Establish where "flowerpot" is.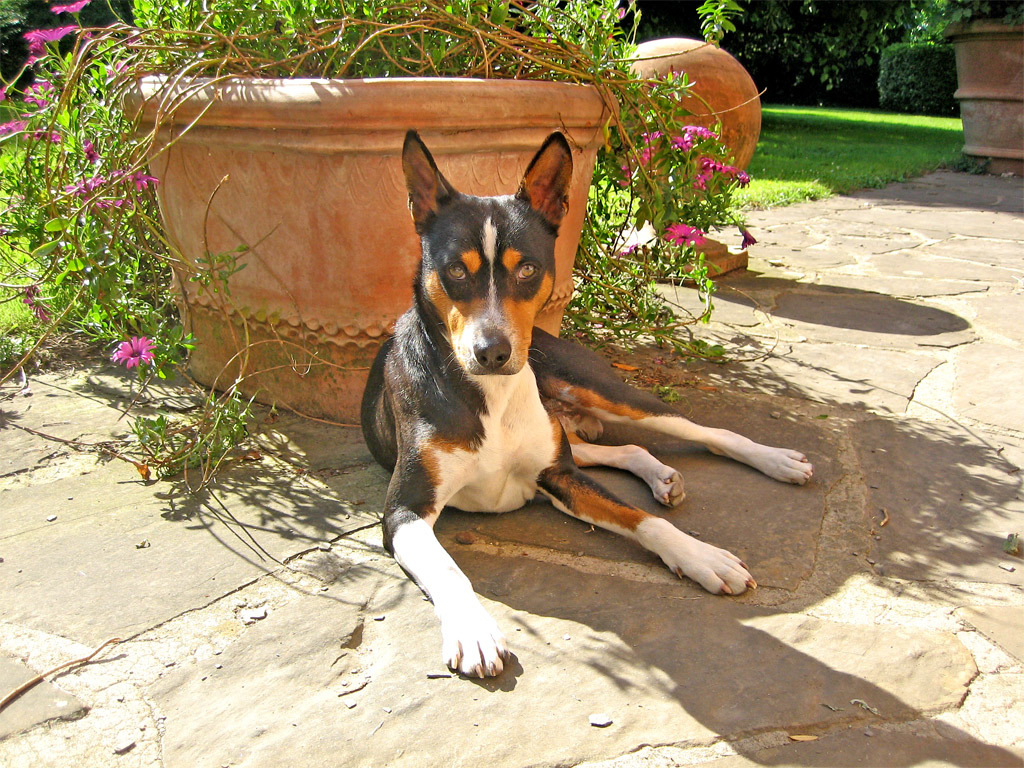
Established at (942,23,1023,154).
